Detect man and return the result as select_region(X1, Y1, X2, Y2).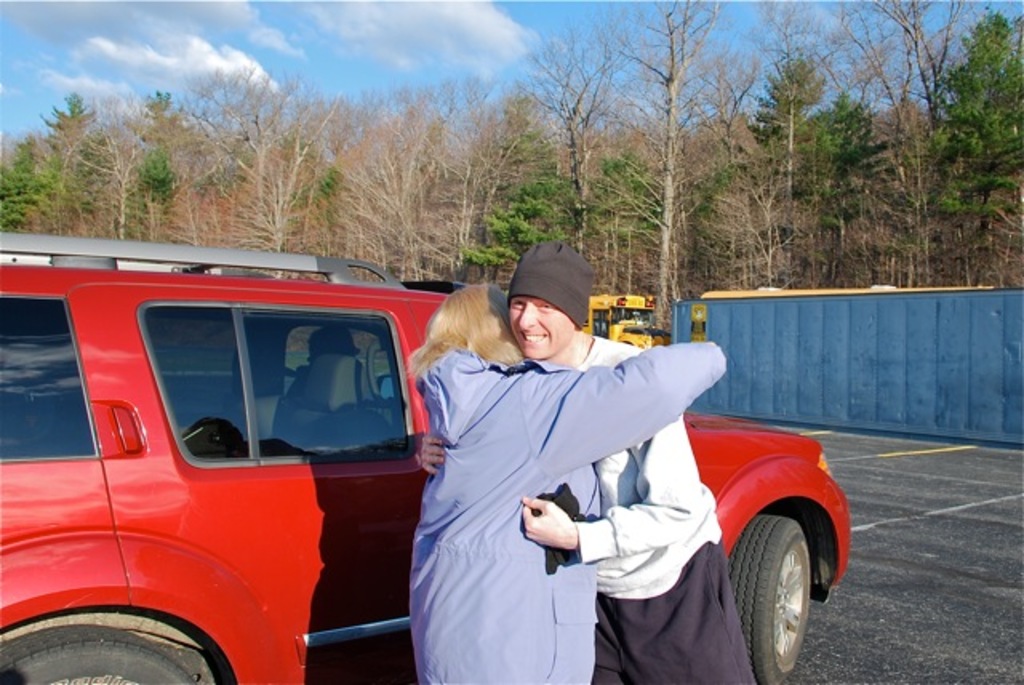
select_region(414, 234, 758, 683).
